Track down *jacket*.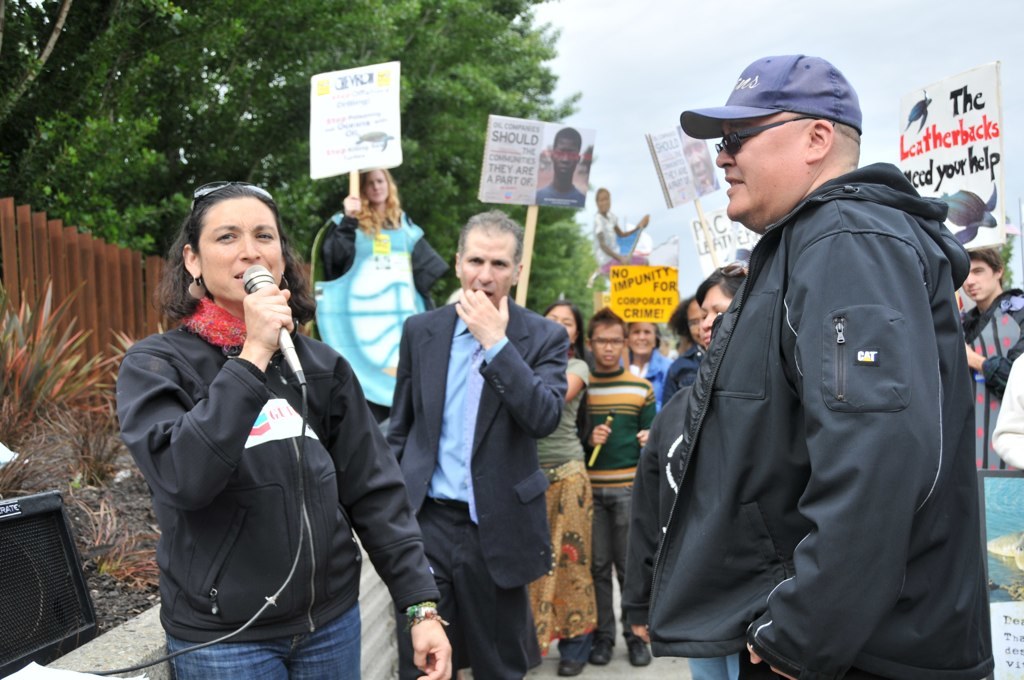
Tracked to <region>645, 113, 978, 667</region>.
